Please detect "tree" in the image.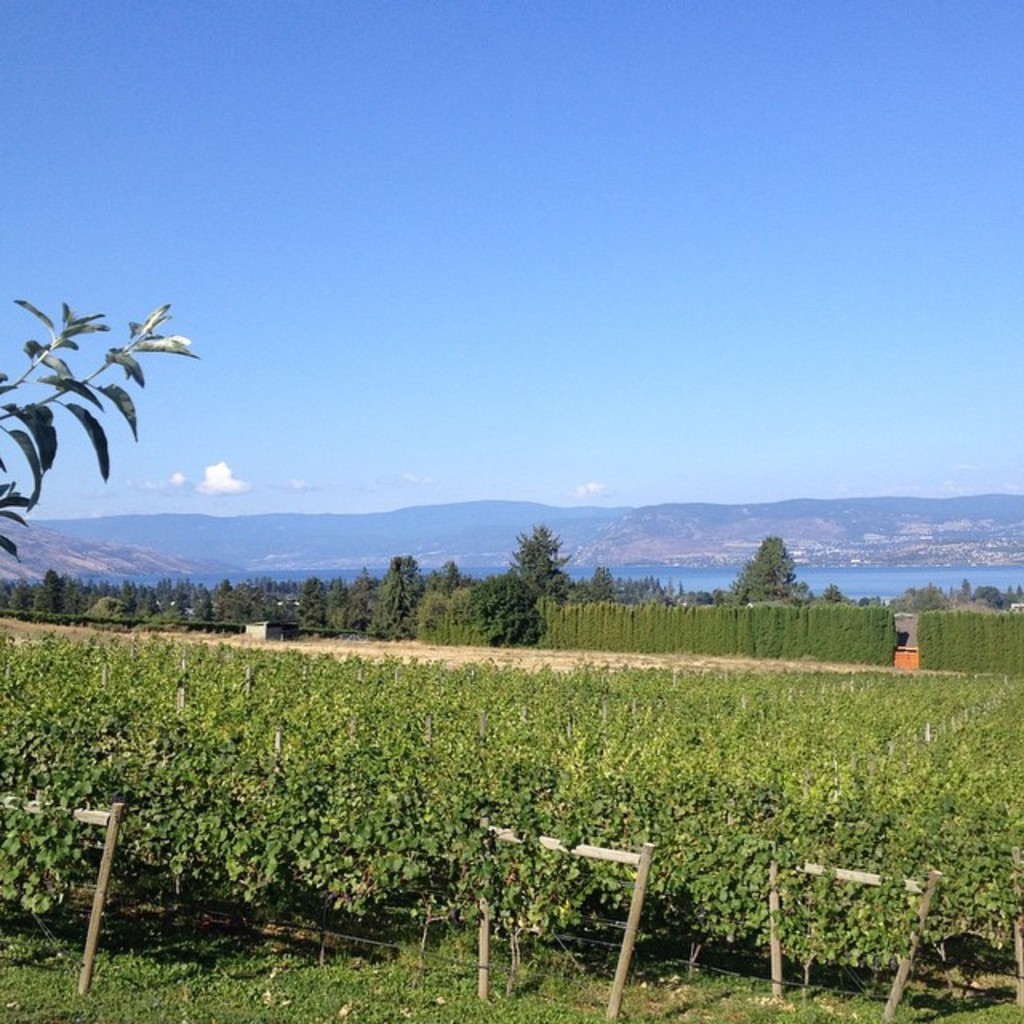
box=[485, 576, 552, 651].
